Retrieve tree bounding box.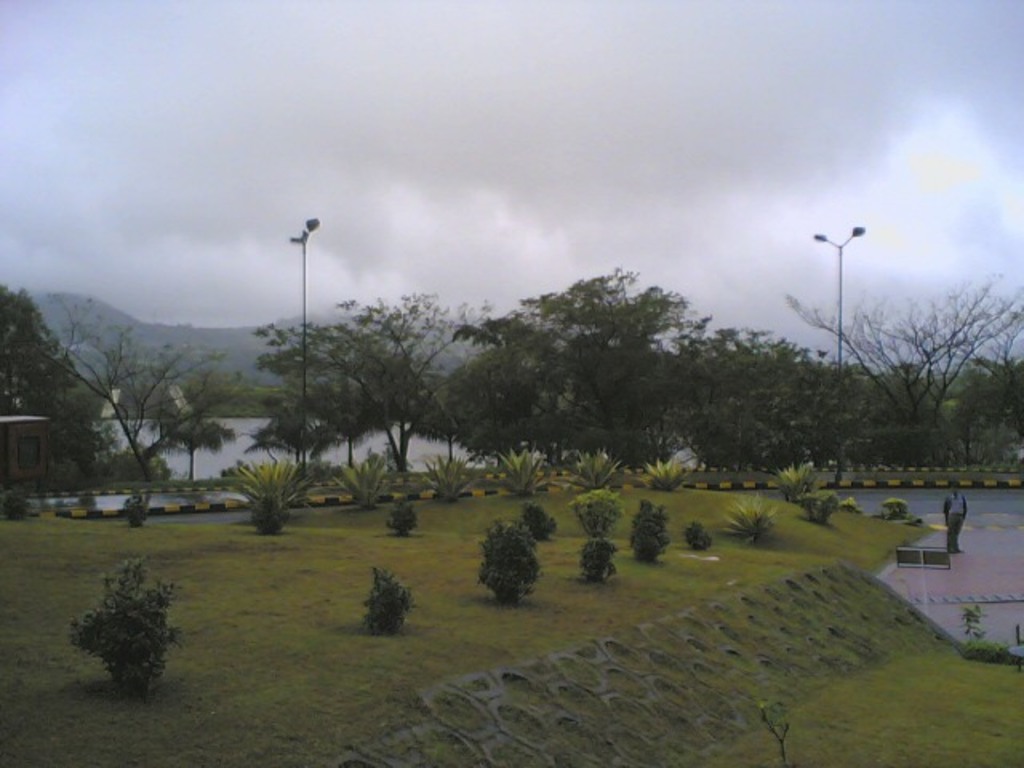
Bounding box: (left=794, top=346, right=893, bottom=459).
